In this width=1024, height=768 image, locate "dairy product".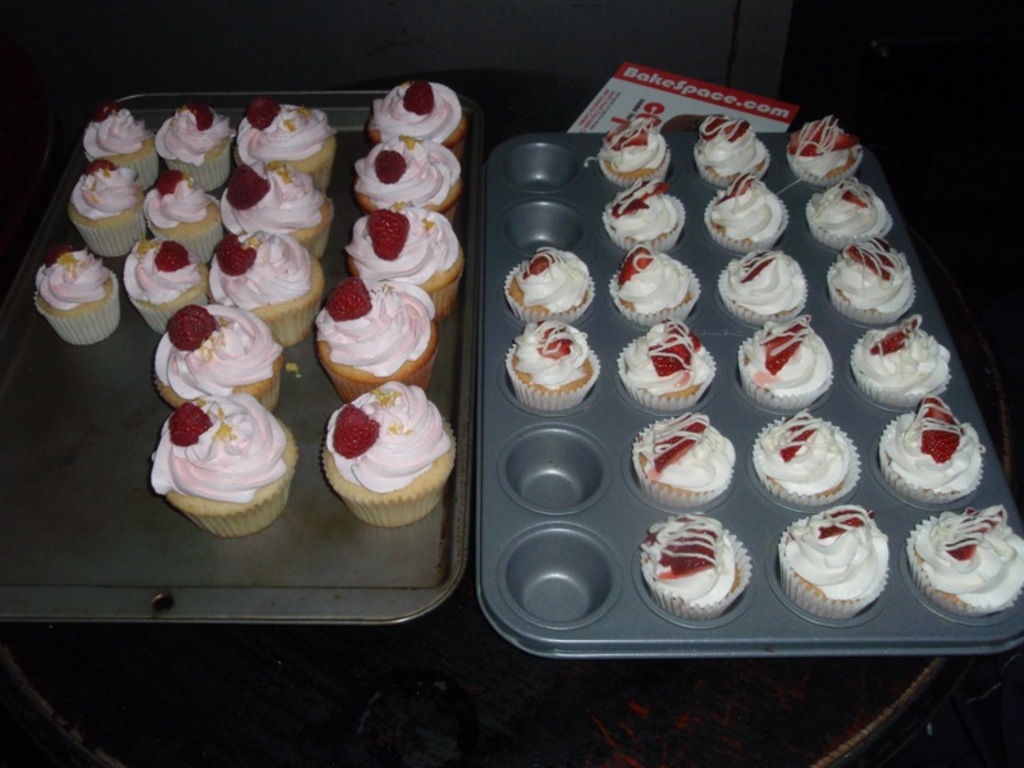
Bounding box: box=[788, 499, 884, 596].
